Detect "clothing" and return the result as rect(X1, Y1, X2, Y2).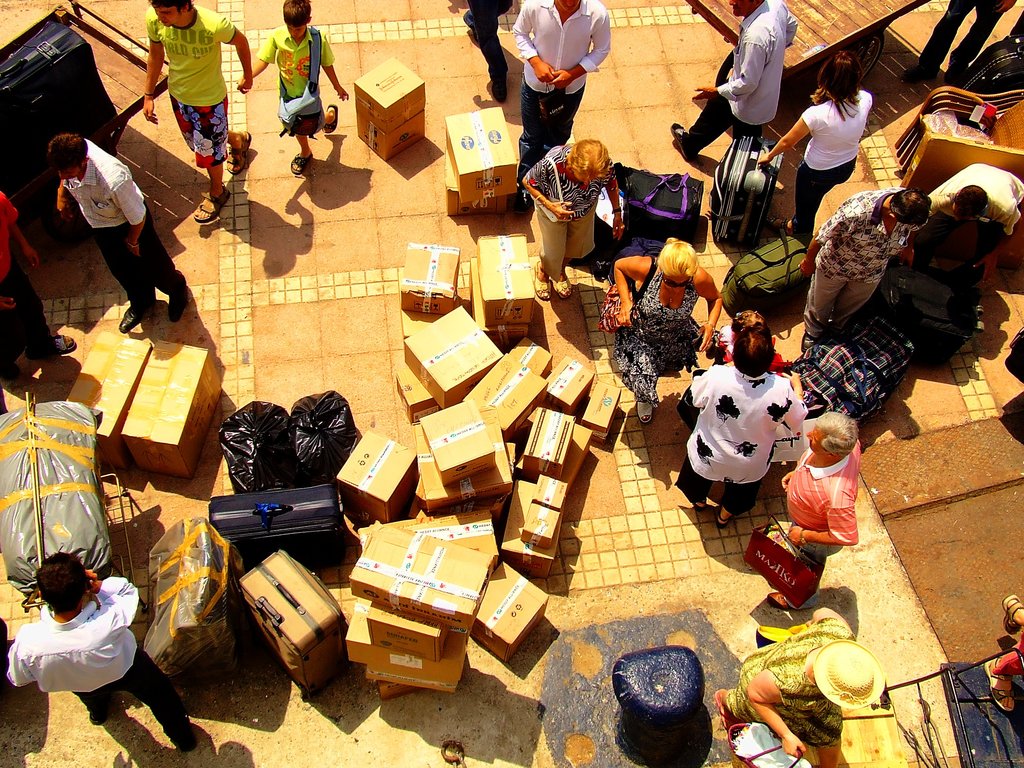
rect(805, 104, 874, 168).
